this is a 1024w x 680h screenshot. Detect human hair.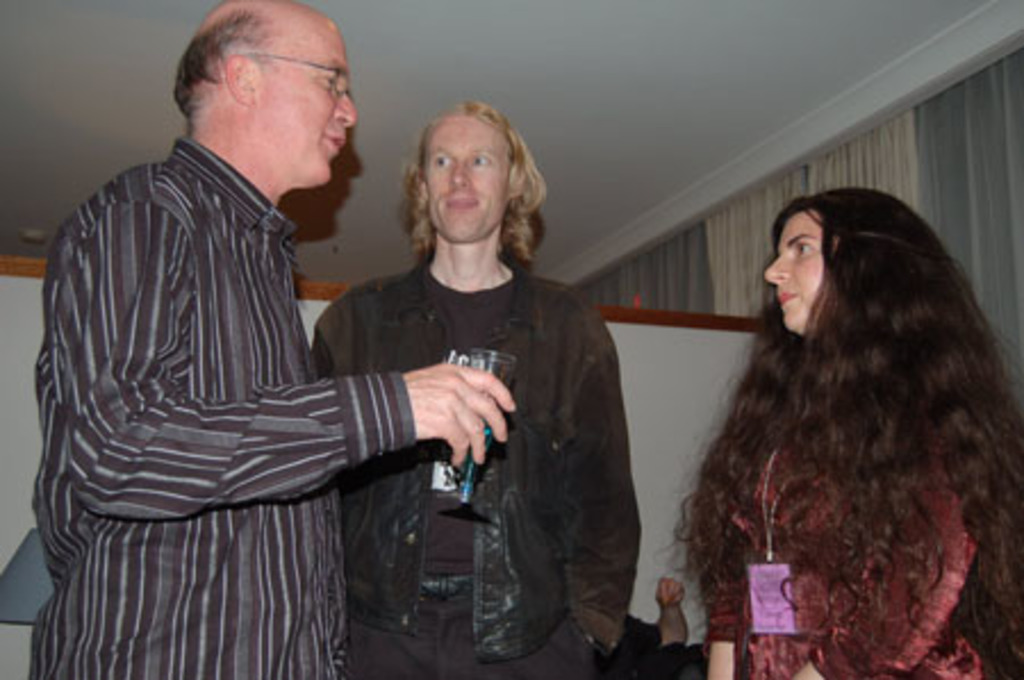
x1=398 y1=96 x2=551 y2=264.
